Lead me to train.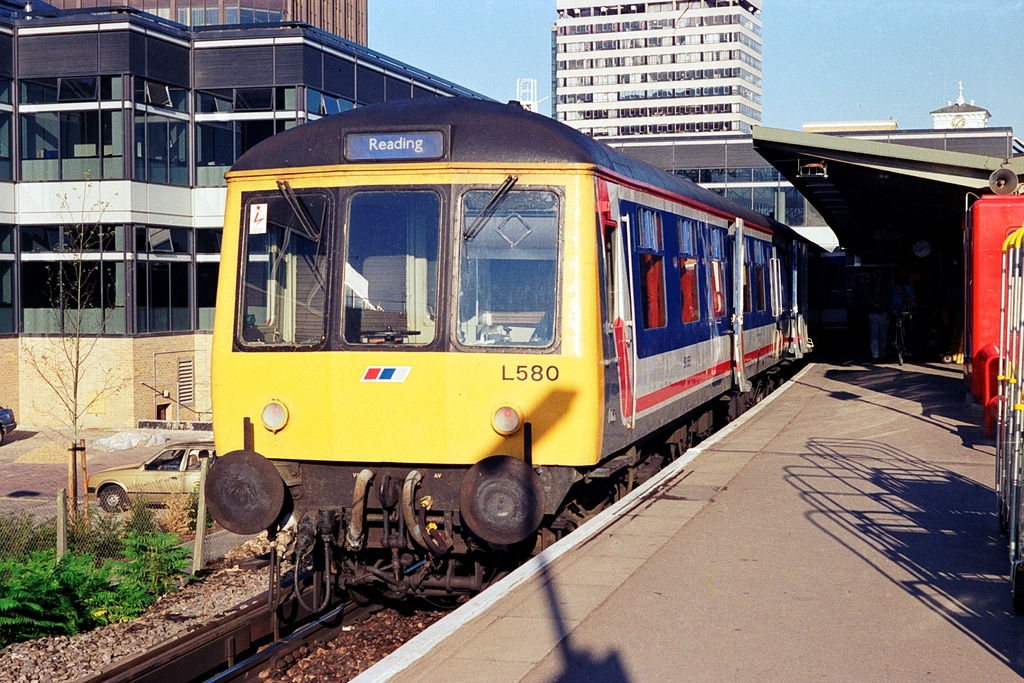
Lead to Rect(202, 88, 852, 614).
